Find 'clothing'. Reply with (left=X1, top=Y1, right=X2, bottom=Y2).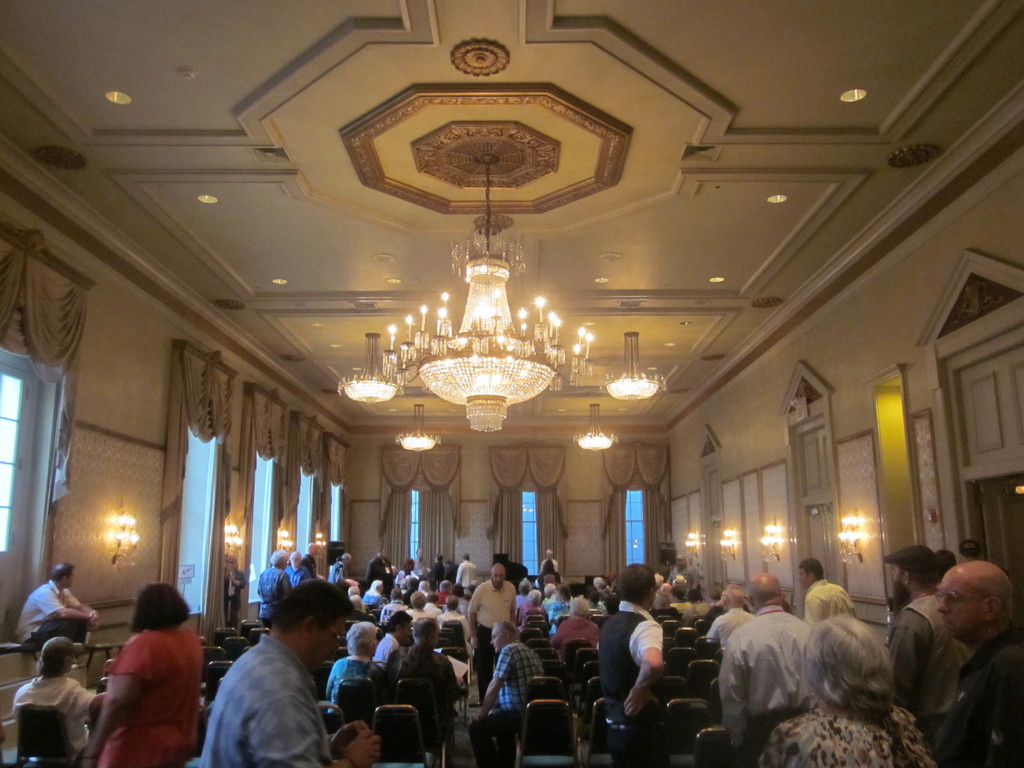
(left=473, top=577, right=515, bottom=703).
